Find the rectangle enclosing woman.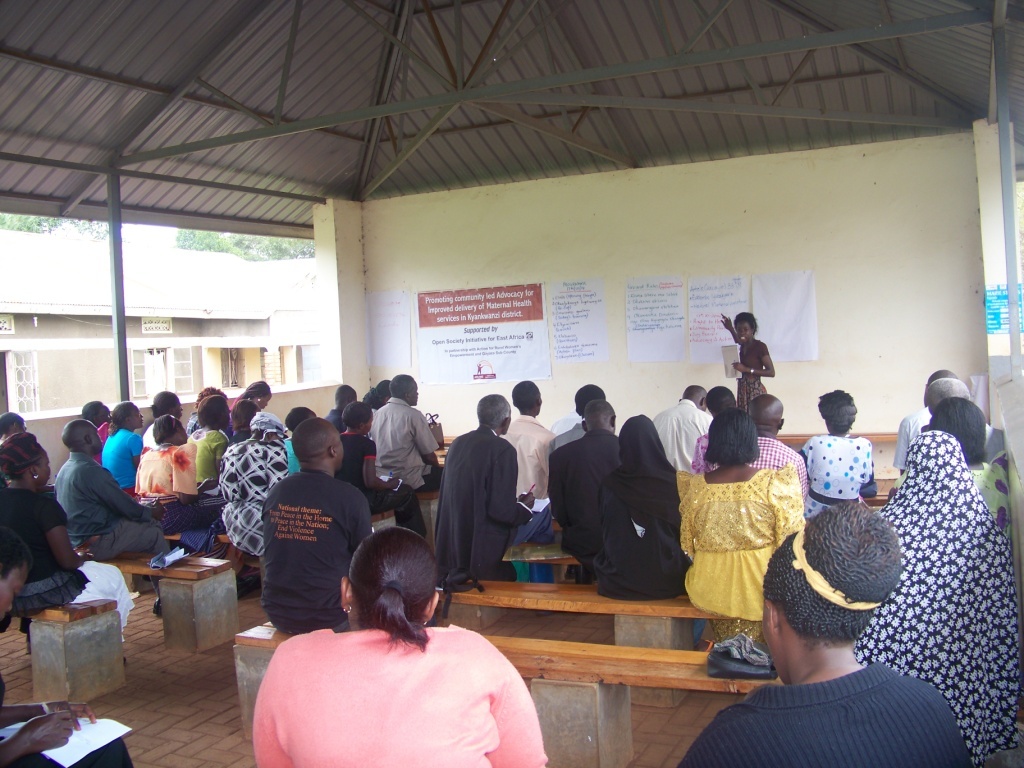
x1=0 y1=429 x2=137 y2=657.
